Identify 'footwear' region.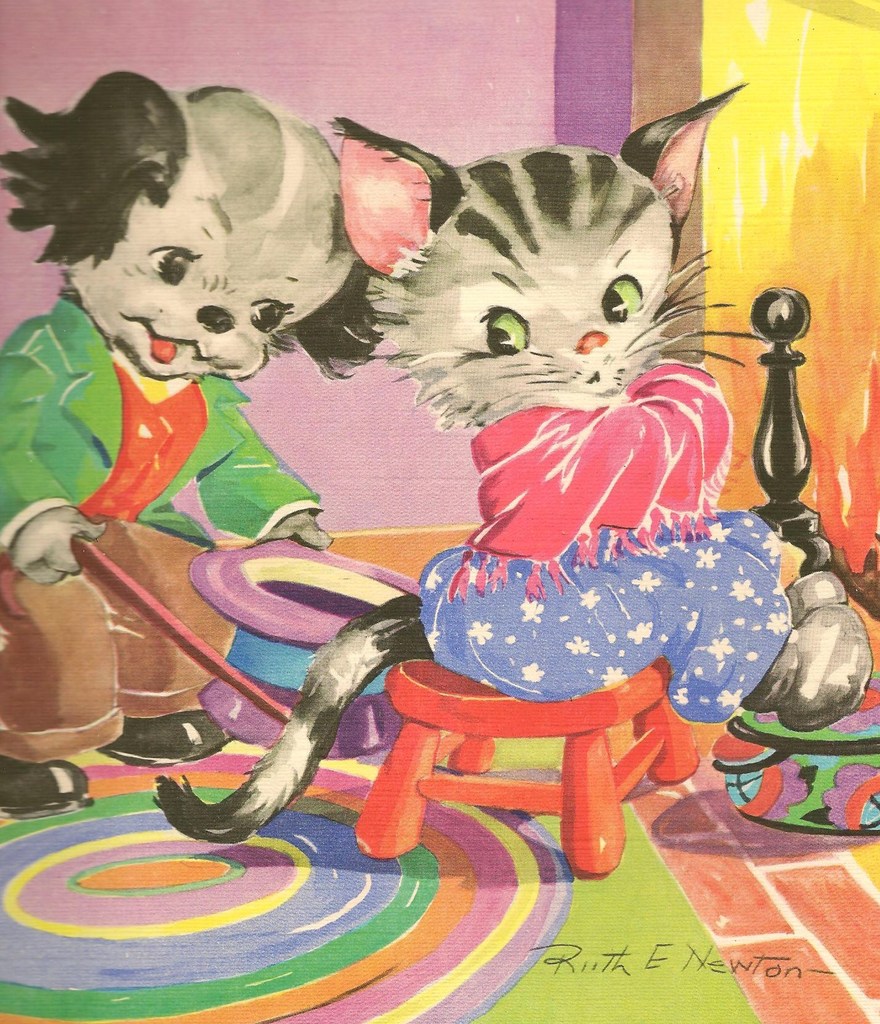
Region: 0, 757, 92, 820.
